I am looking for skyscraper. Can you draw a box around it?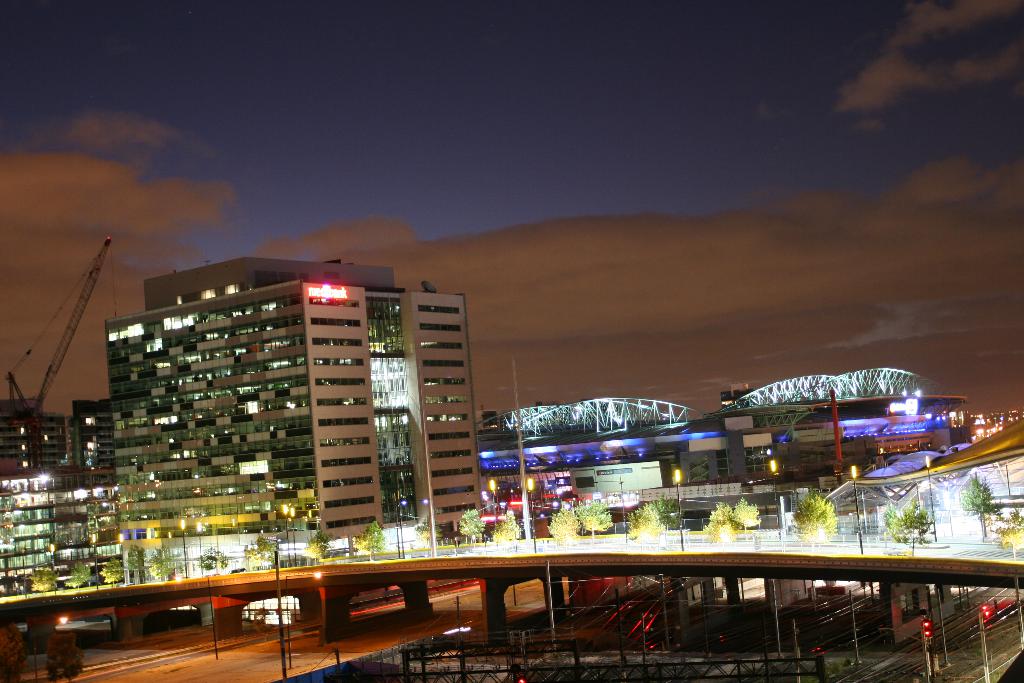
Sure, the bounding box is box=[0, 407, 134, 598].
